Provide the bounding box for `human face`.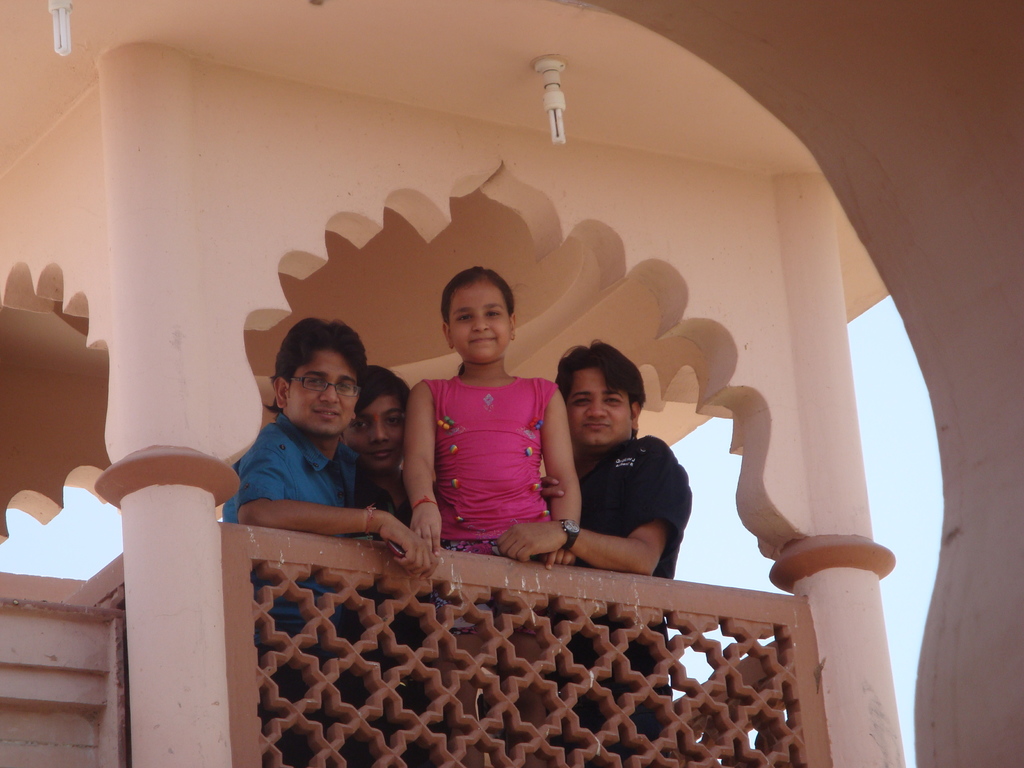
x1=446 y1=277 x2=508 y2=364.
